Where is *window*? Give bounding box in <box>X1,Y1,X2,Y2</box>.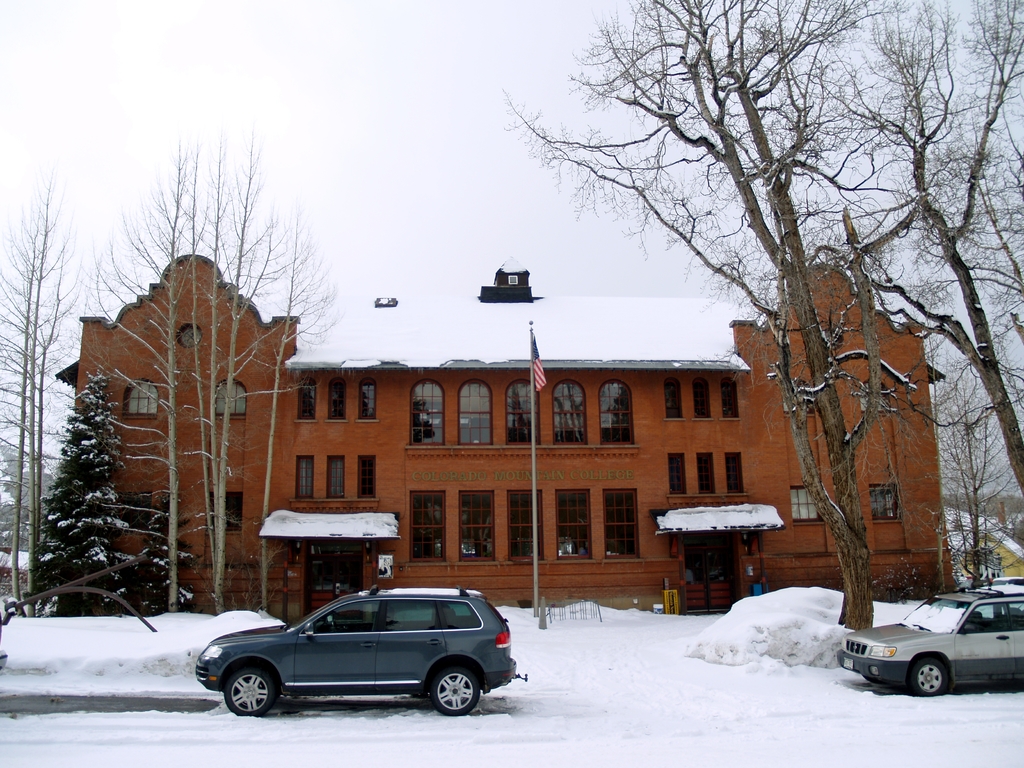
<box>695,381,712,417</box>.
